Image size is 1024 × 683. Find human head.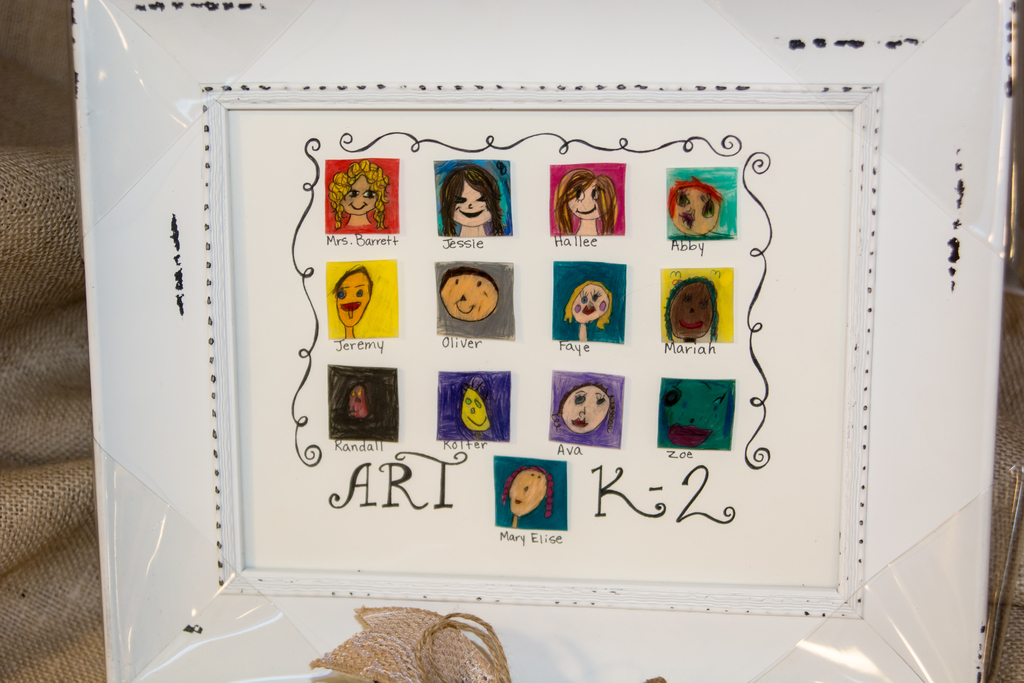
{"left": 461, "top": 378, "right": 493, "bottom": 432}.
